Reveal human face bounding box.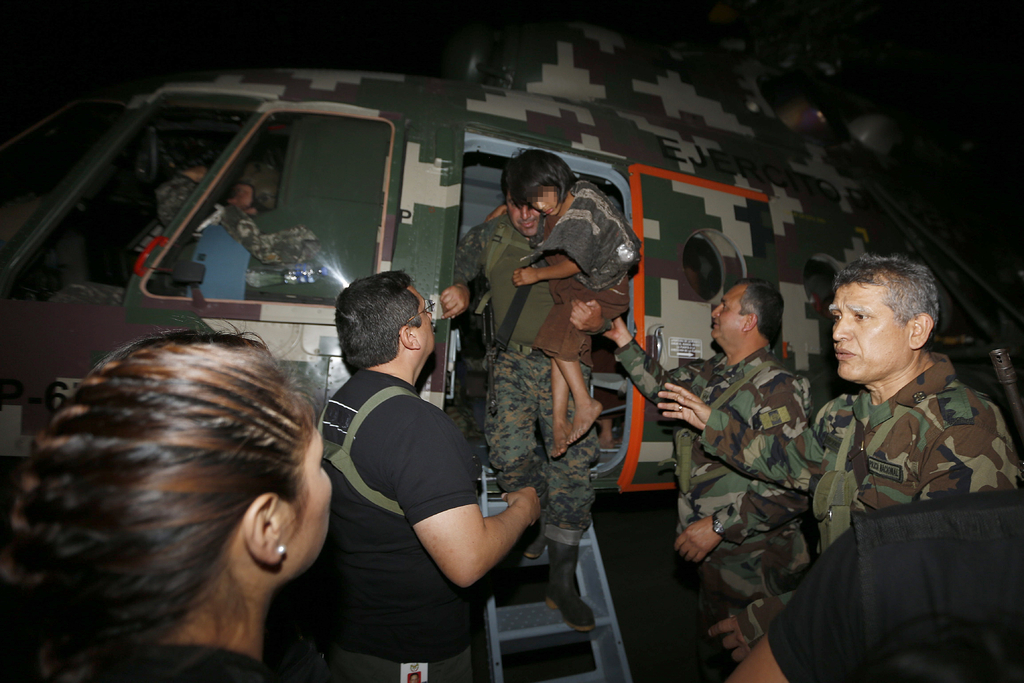
Revealed: 282/425/333/572.
